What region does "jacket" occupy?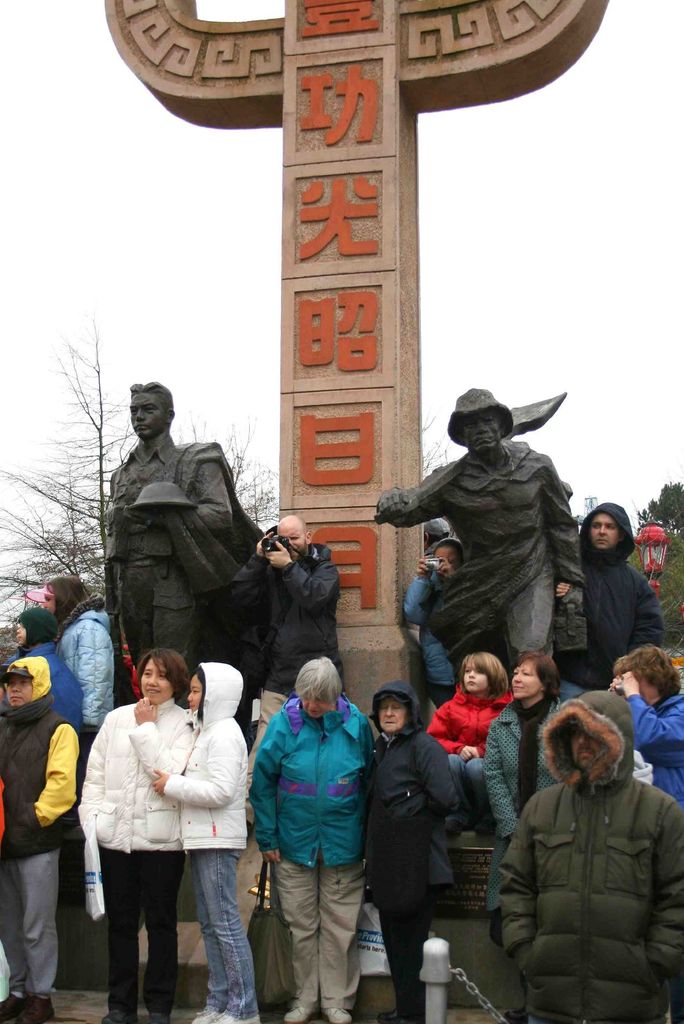
{"x1": 492, "y1": 690, "x2": 660, "y2": 1005}.
